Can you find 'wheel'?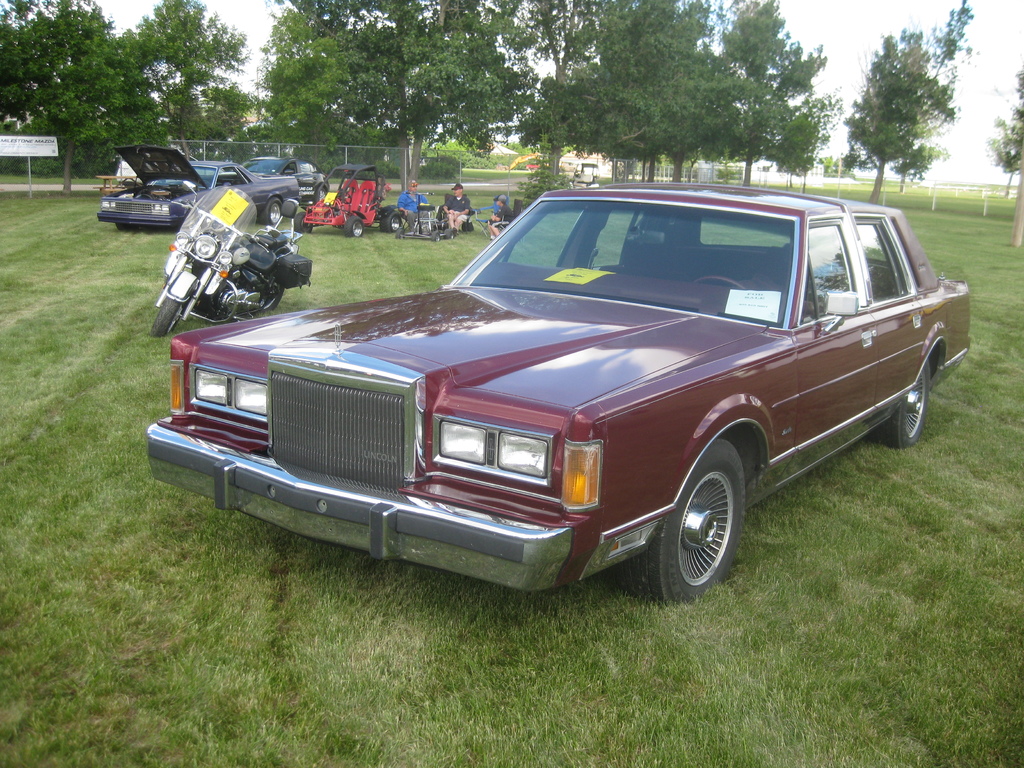
Yes, bounding box: 381:209:406:234.
